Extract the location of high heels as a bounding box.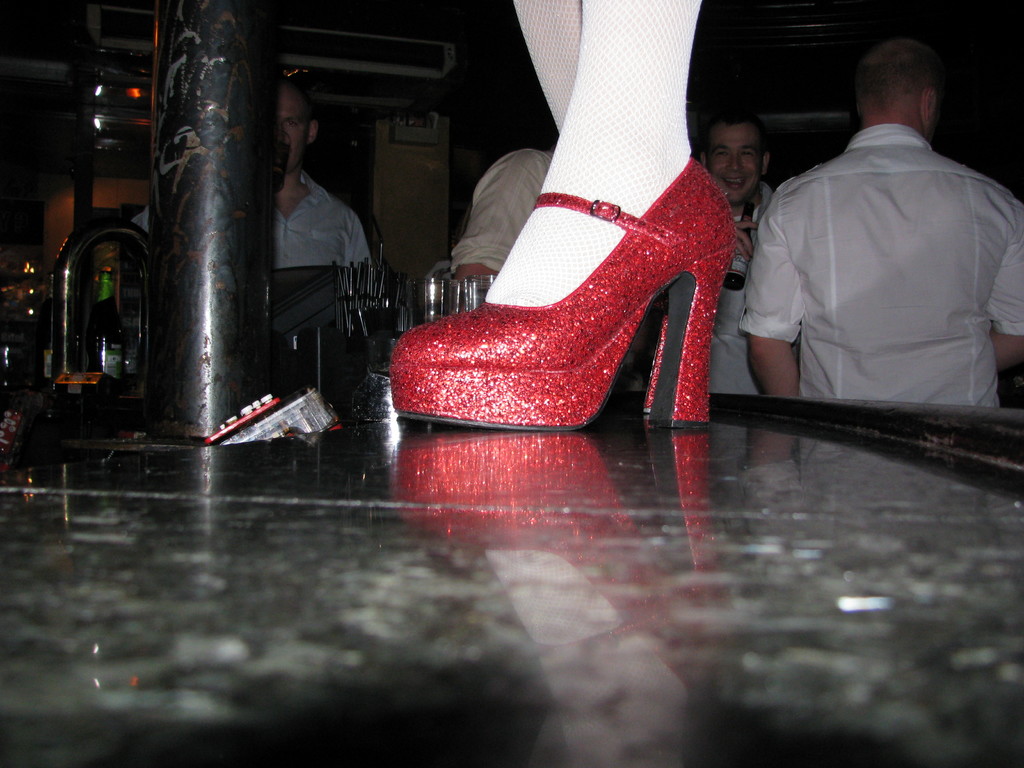
646:319:668:412.
